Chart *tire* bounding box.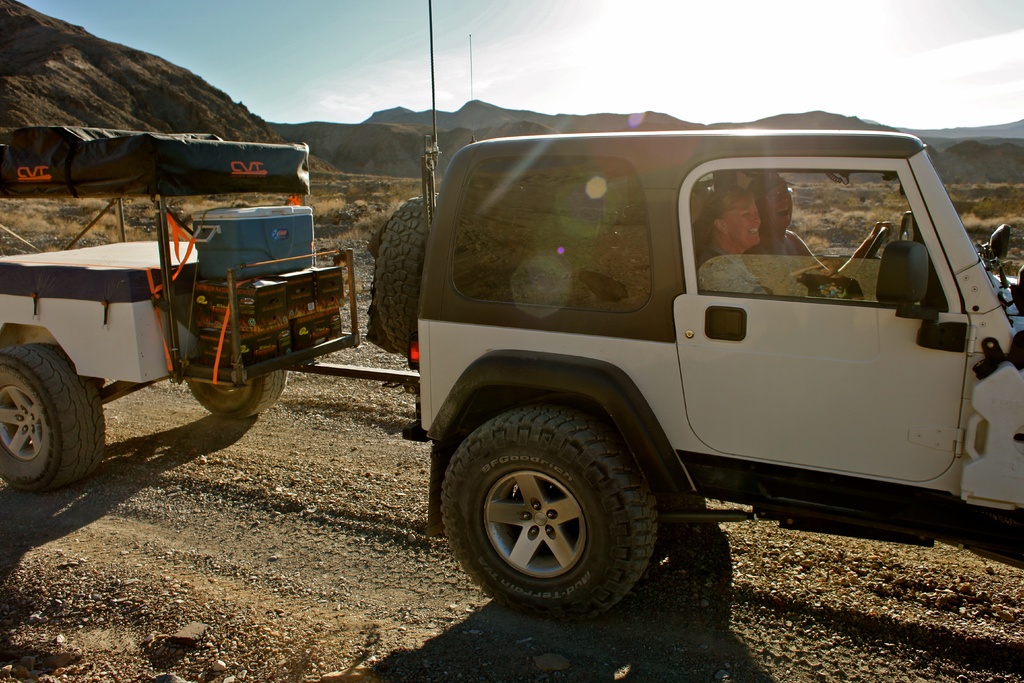
Charted: [0, 340, 111, 489].
